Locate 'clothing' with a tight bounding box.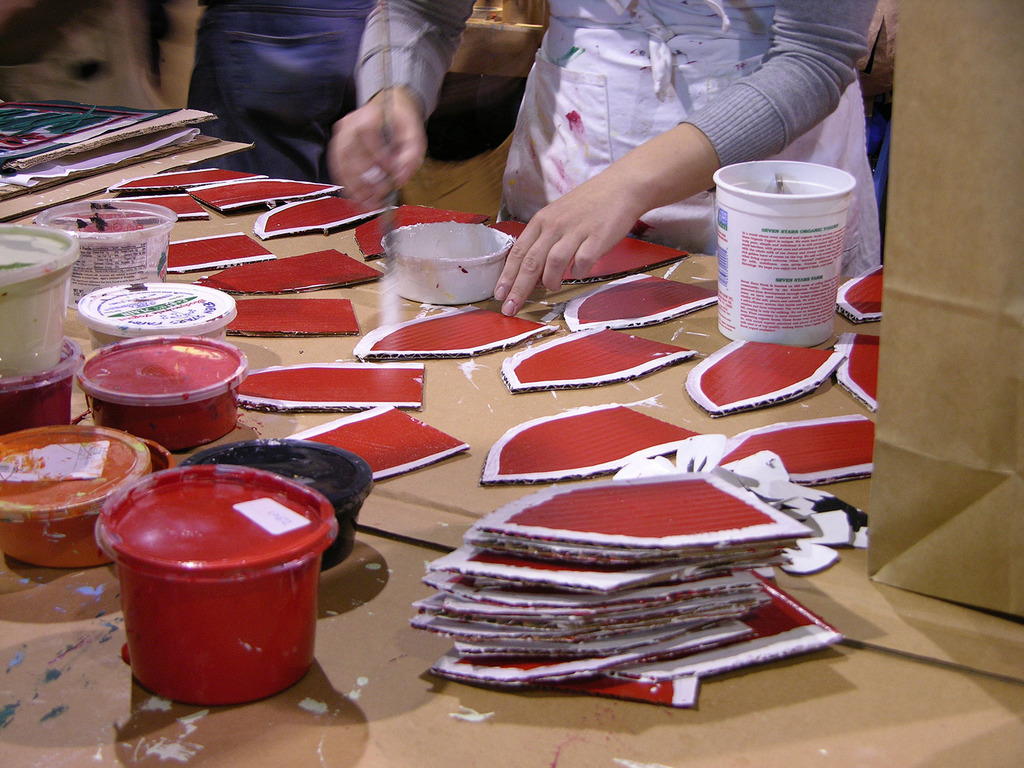
x1=355 y1=0 x2=879 y2=278.
